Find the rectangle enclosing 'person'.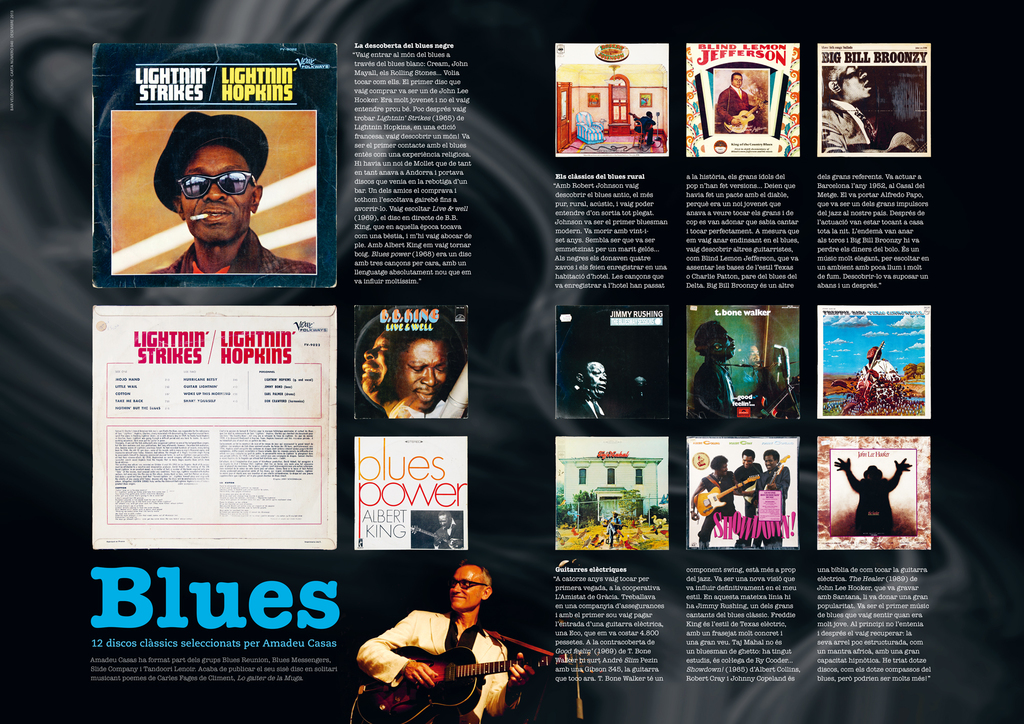
box=[560, 356, 609, 419].
